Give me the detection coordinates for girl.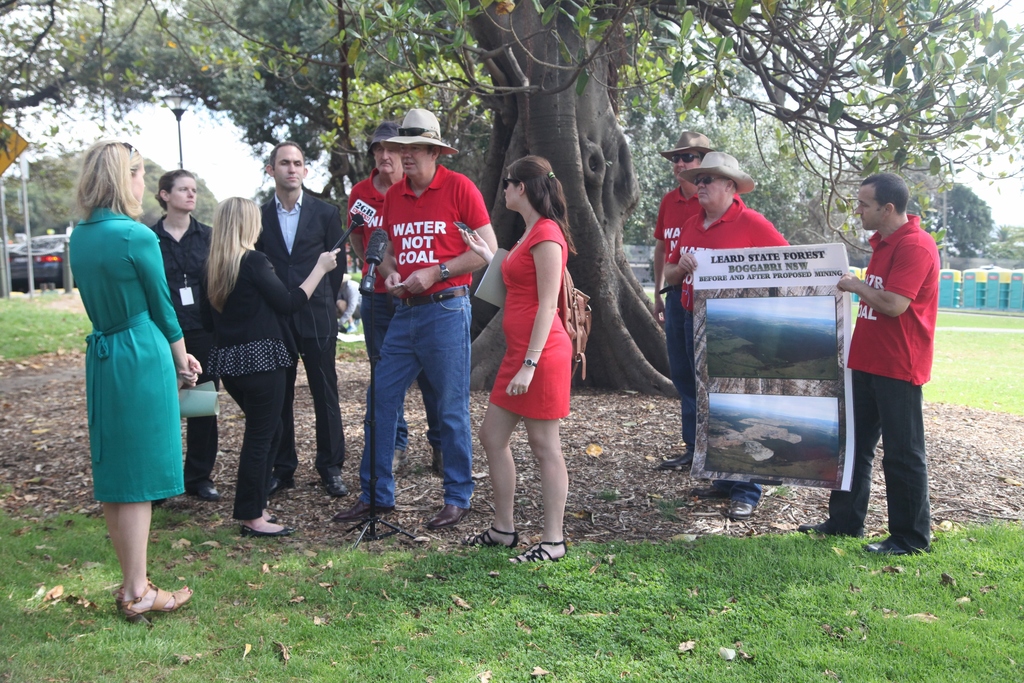
box=[68, 140, 202, 625].
